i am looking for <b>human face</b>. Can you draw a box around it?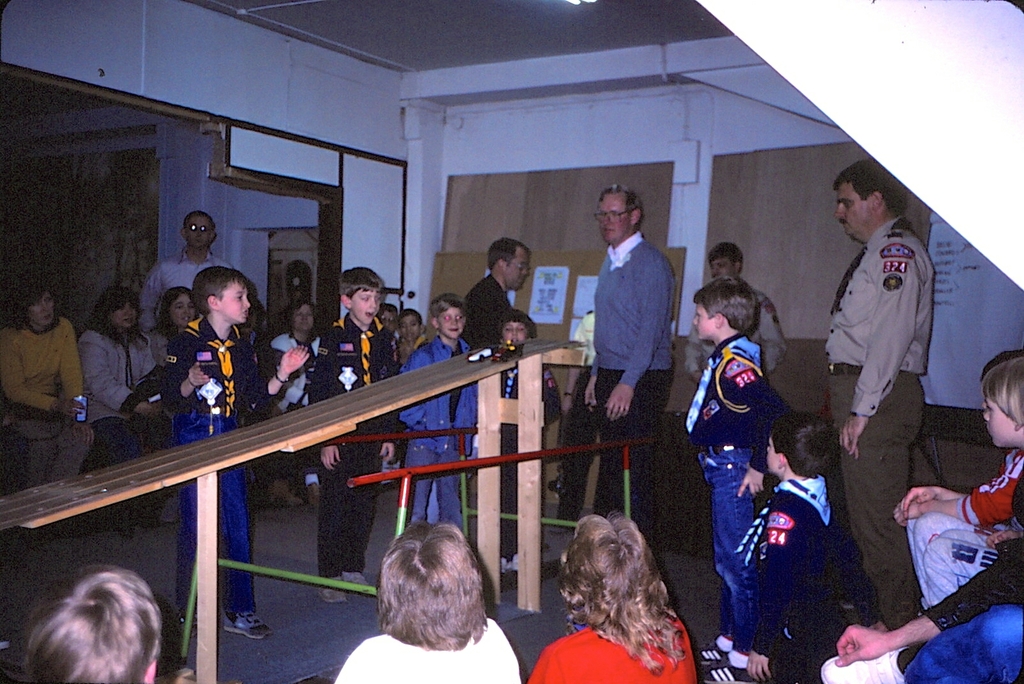
Sure, the bounding box is (982,389,1020,448).
